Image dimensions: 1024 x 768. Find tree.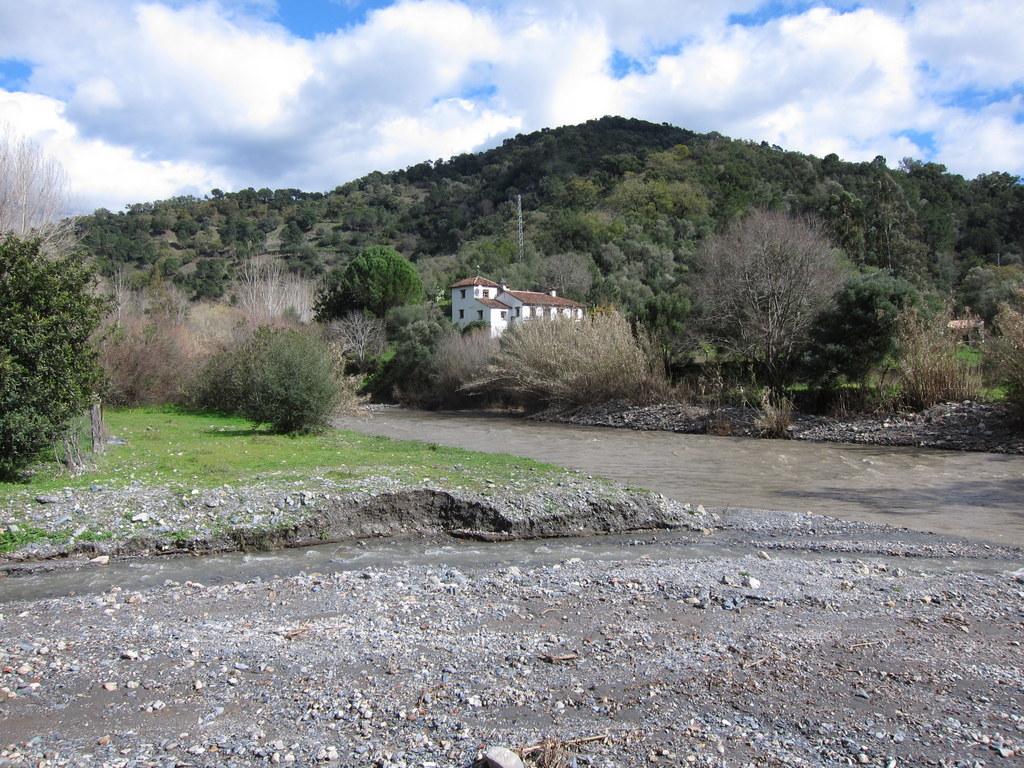
(0,105,85,287).
